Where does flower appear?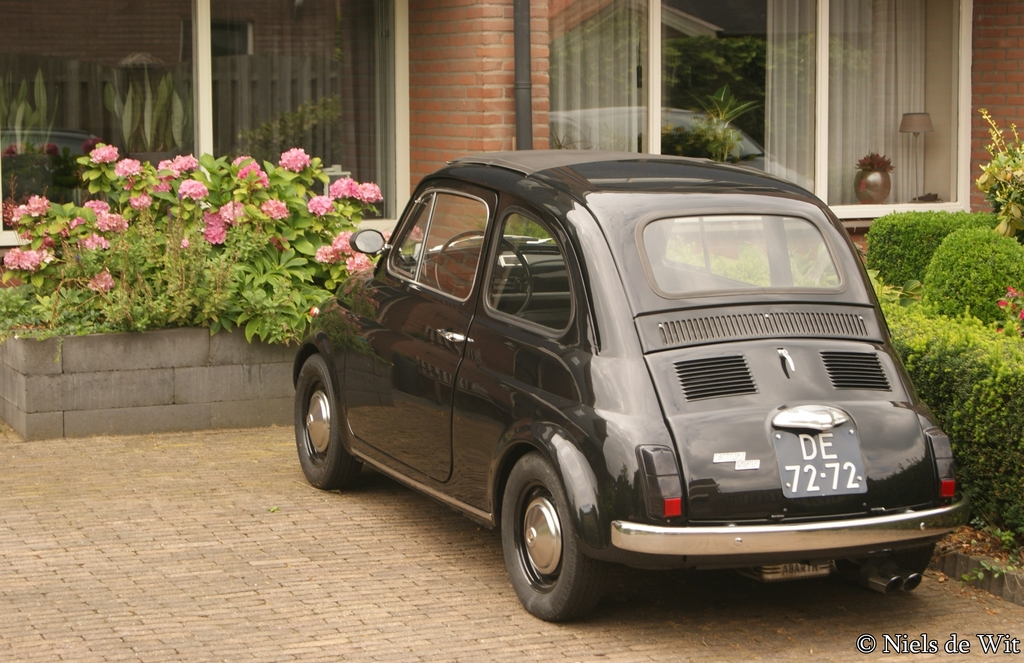
Appears at detection(324, 176, 362, 200).
